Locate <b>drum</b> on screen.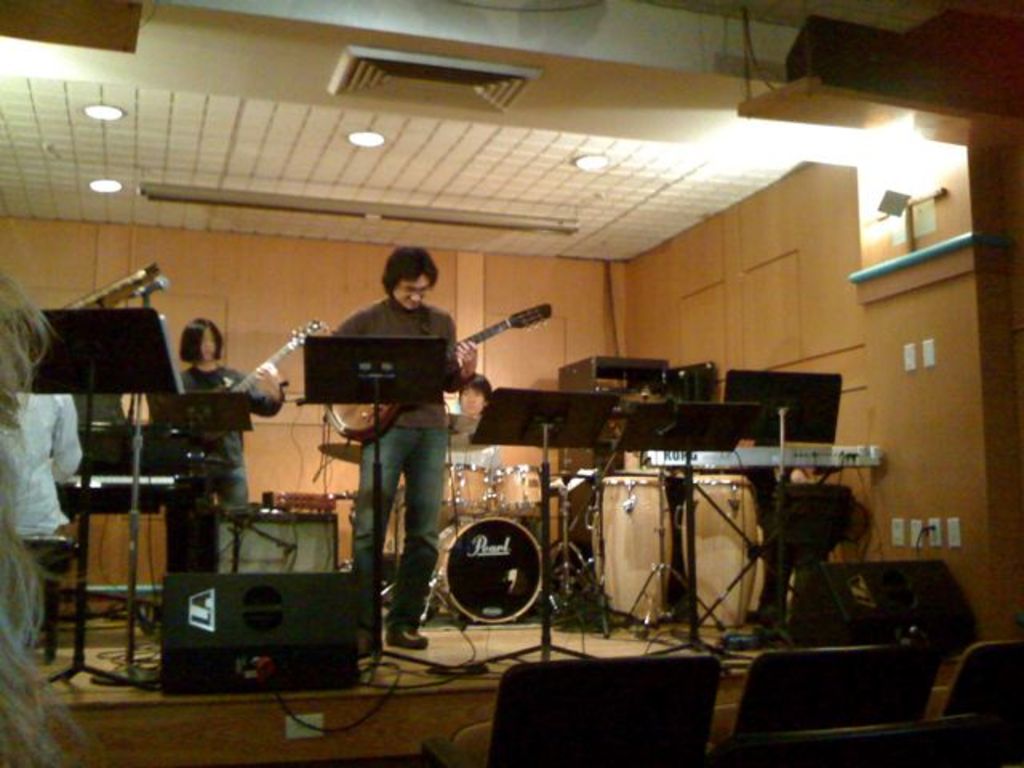
On screen at select_region(587, 477, 674, 624).
